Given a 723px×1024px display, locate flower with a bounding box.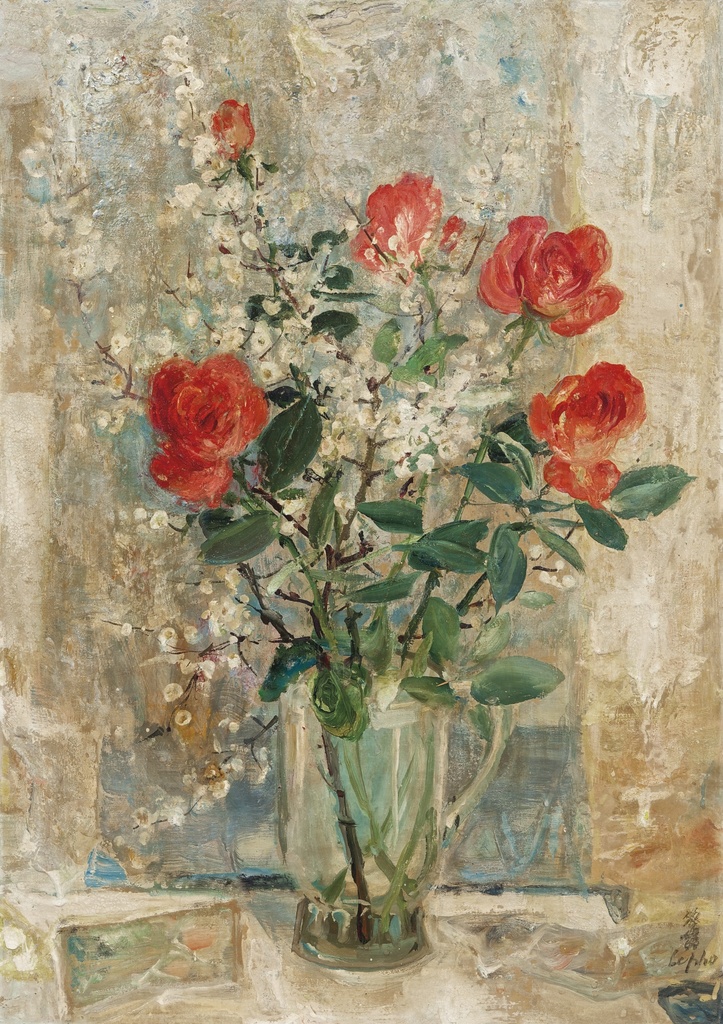
Located: left=214, top=95, right=259, bottom=161.
